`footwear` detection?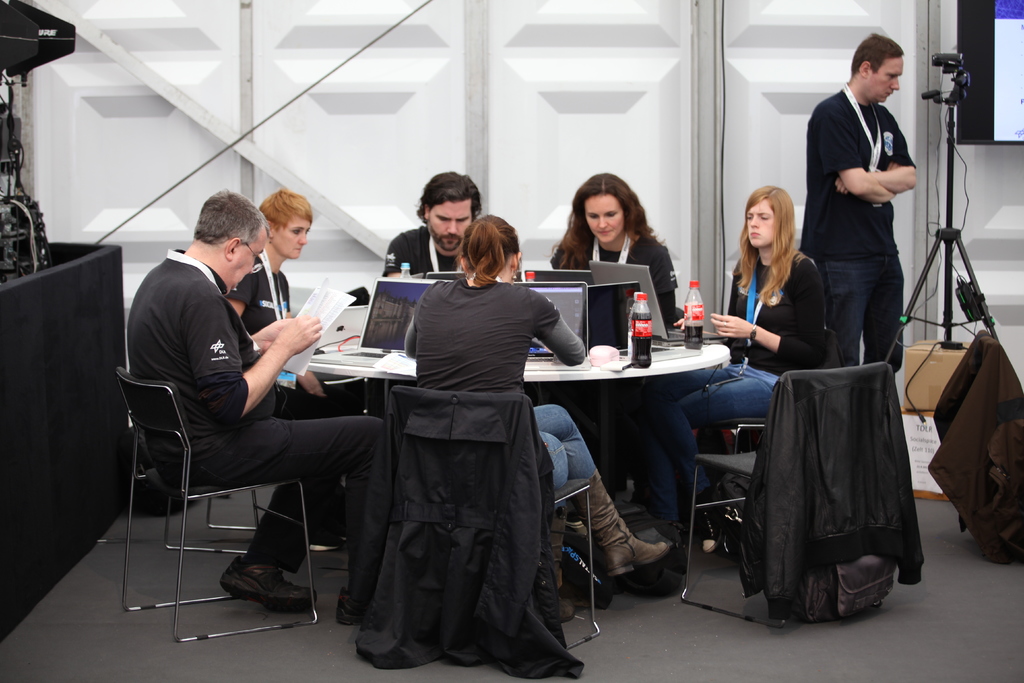
{"left": 212, "top": 549, "right": 316, "bottom": 607}
